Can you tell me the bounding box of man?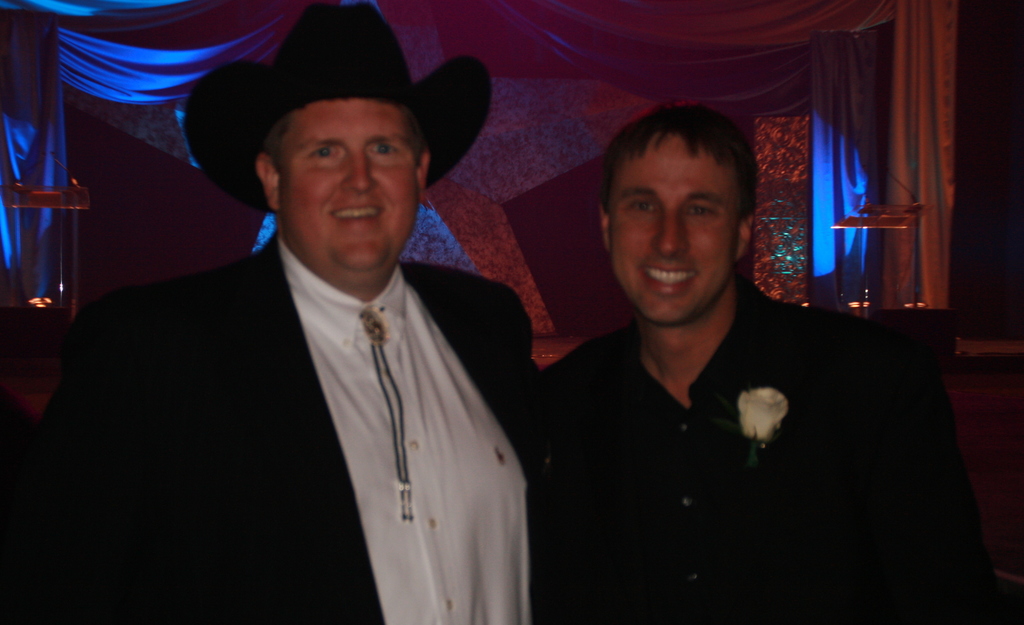
<region>95, 0, 546, 624</region>.
